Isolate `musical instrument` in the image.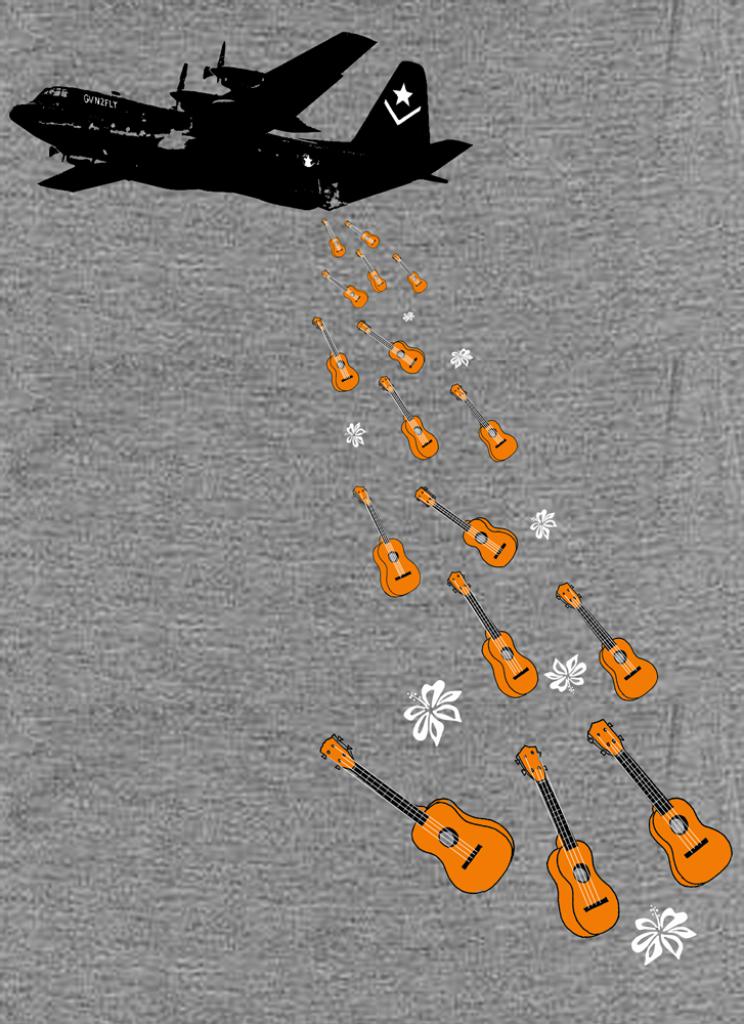
Isolated region: <region>511, 746, 623, 940</region>.
